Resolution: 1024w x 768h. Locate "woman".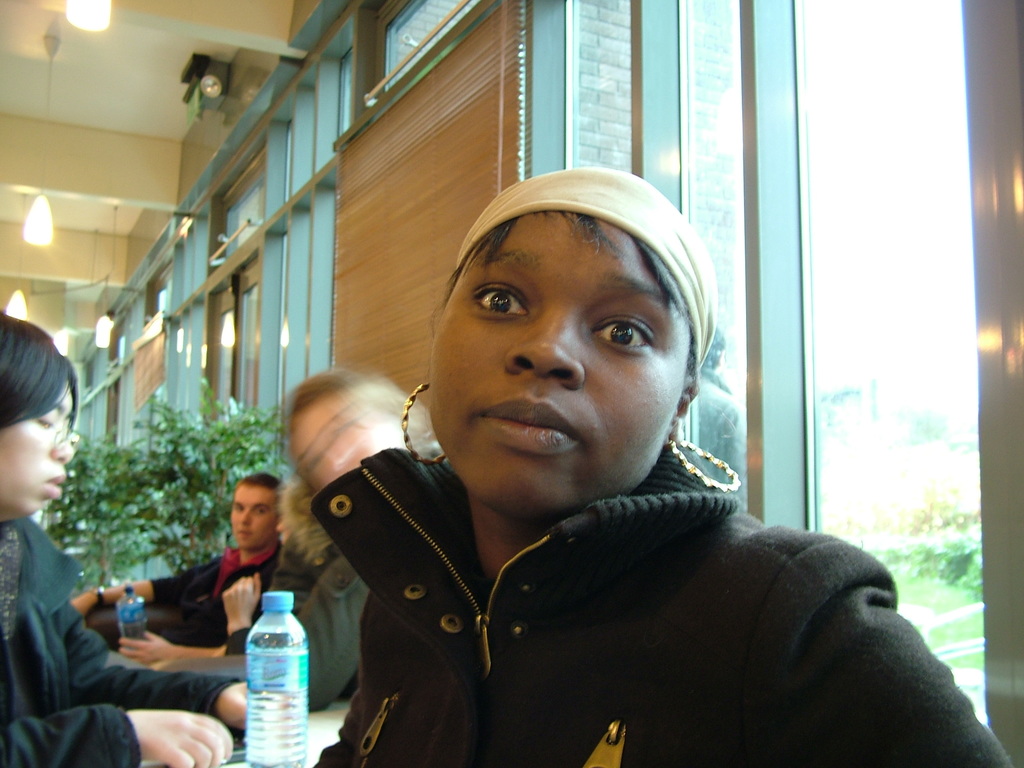
<region>231, 150, 922, 765</region>.
